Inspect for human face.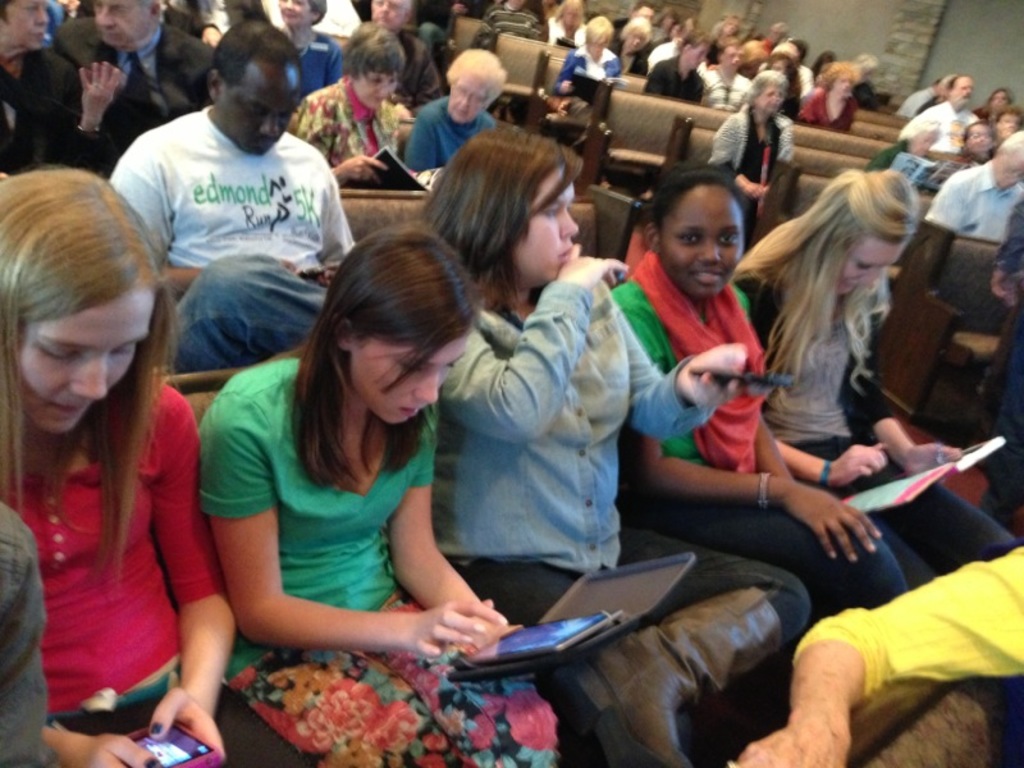
Inspection: [left=658, top=192, right=746, bottom=303].
